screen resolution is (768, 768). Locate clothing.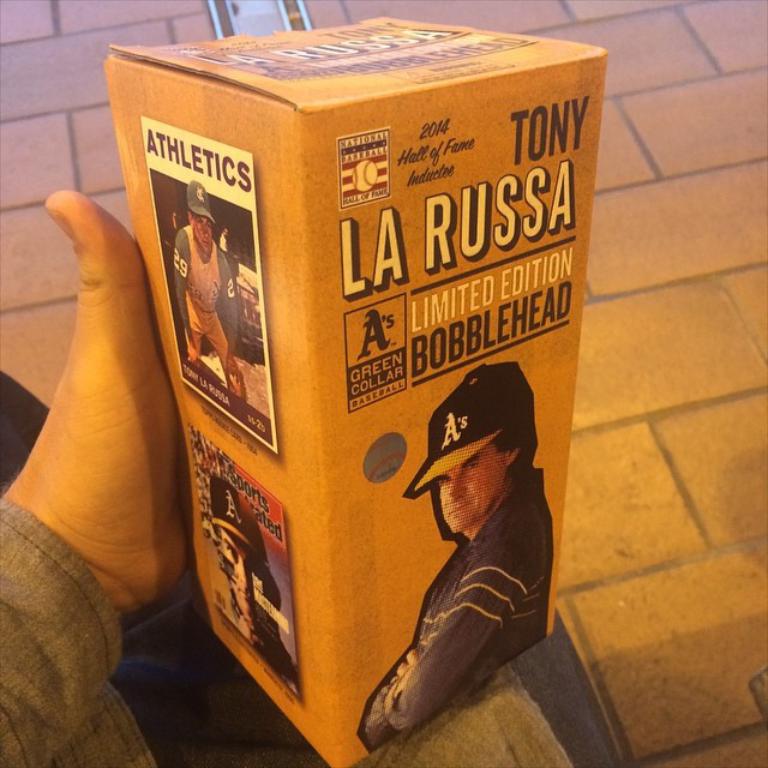
344/464/568/749.
